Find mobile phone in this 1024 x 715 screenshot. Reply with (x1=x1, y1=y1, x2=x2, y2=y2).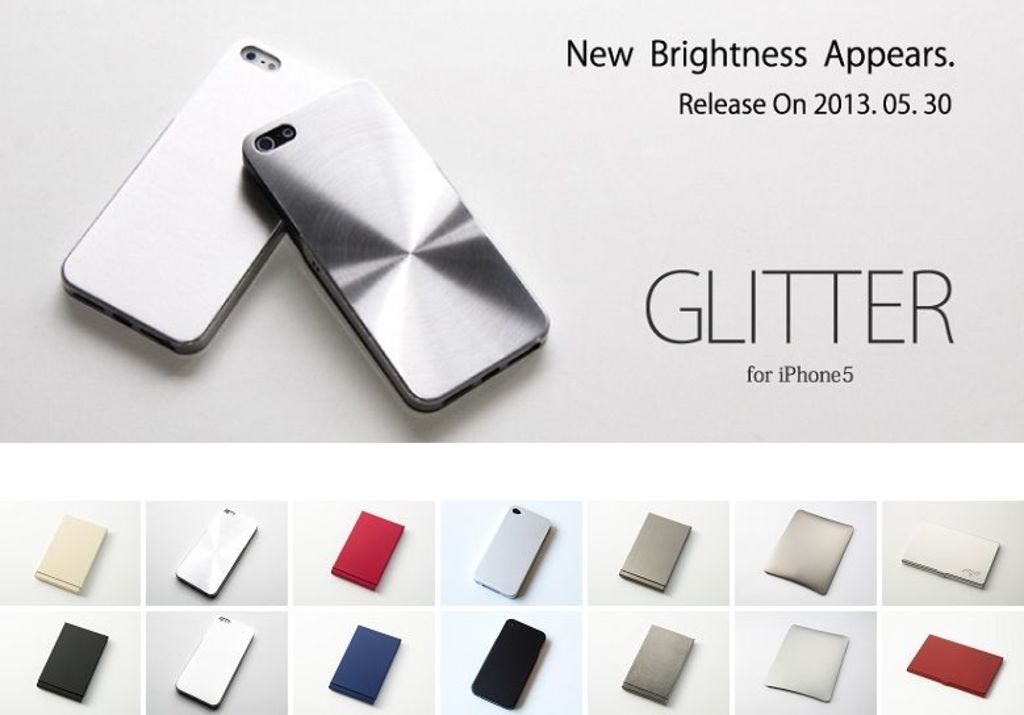
(x1=620, y1=510, x2=693, y2=591).
